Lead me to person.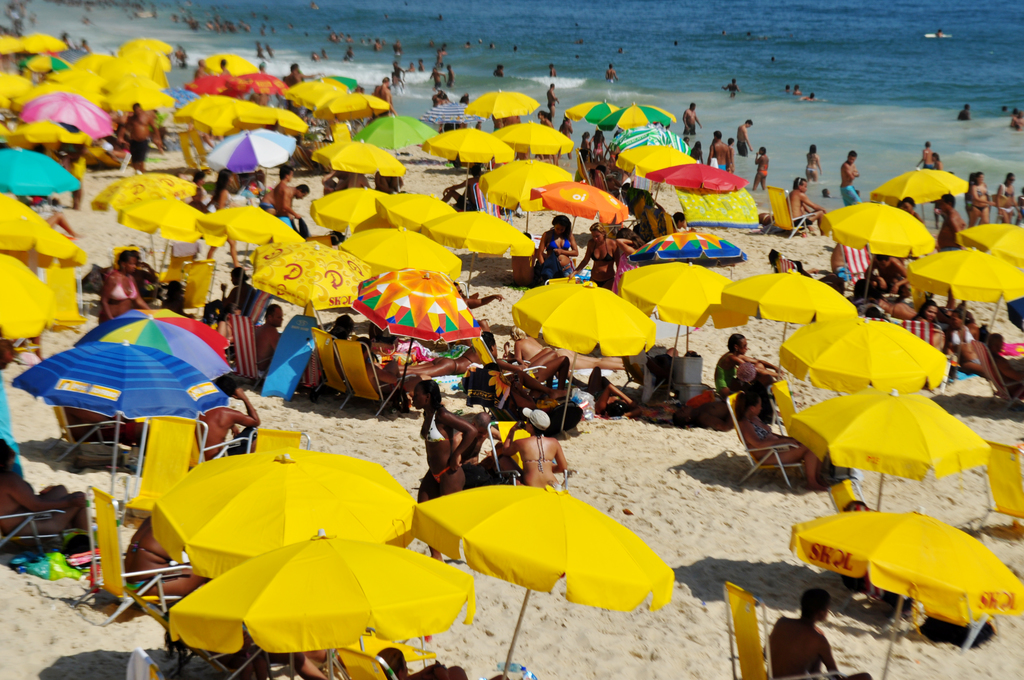
Lead to detection(740, 391, 822, 486).
